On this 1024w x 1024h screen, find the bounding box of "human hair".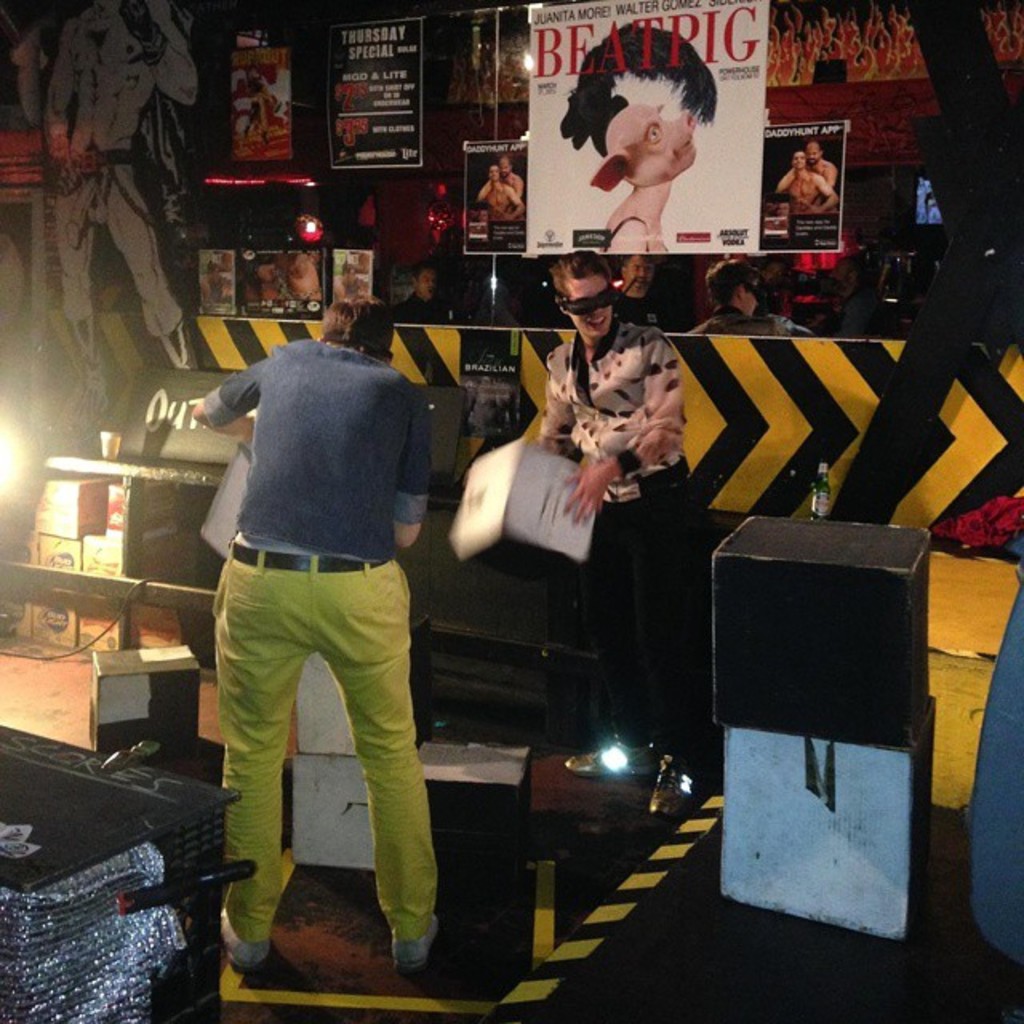
Bounding box: pyautogui.locateOnScreen(314, 291, 395, 358).
